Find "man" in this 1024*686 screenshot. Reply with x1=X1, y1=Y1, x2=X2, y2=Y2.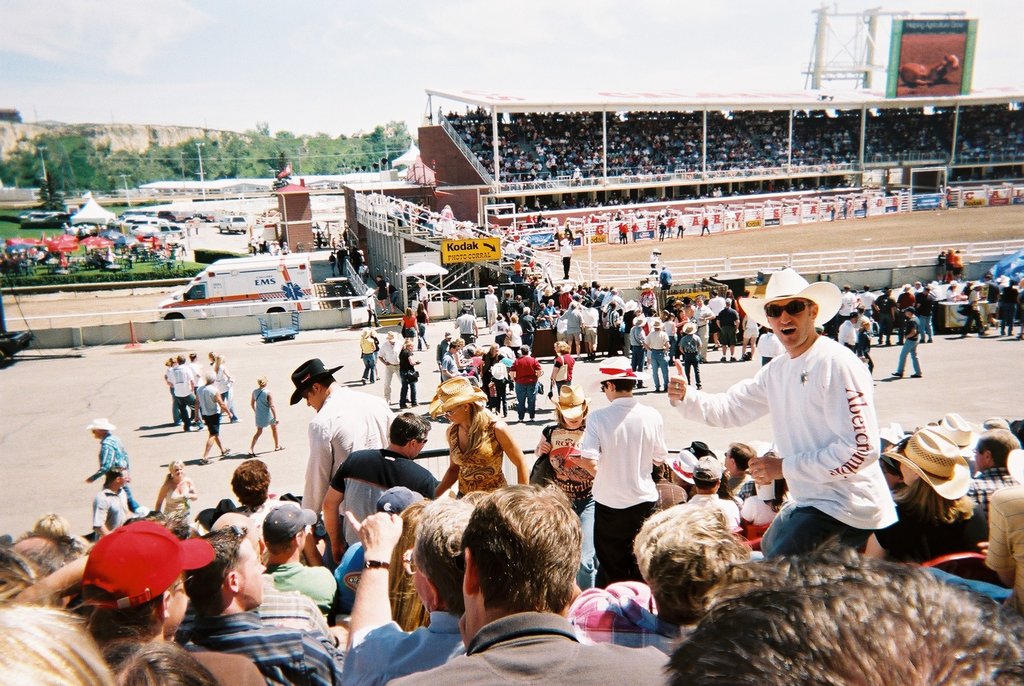
x1=836, y1=284, x2=860, y2=327.
